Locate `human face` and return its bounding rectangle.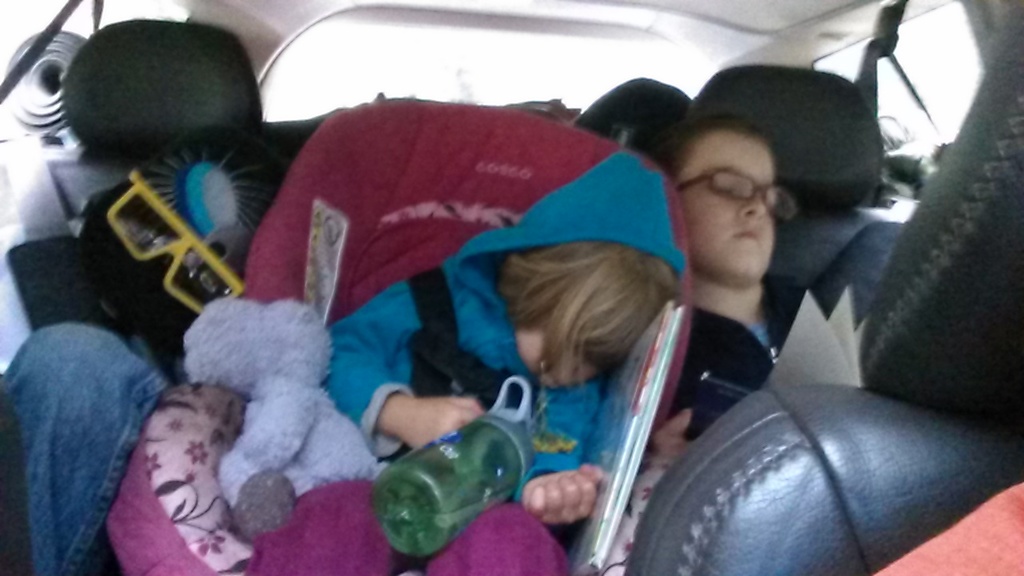
pyautogui.locateOnScreen(677, 129, 778, 282).
